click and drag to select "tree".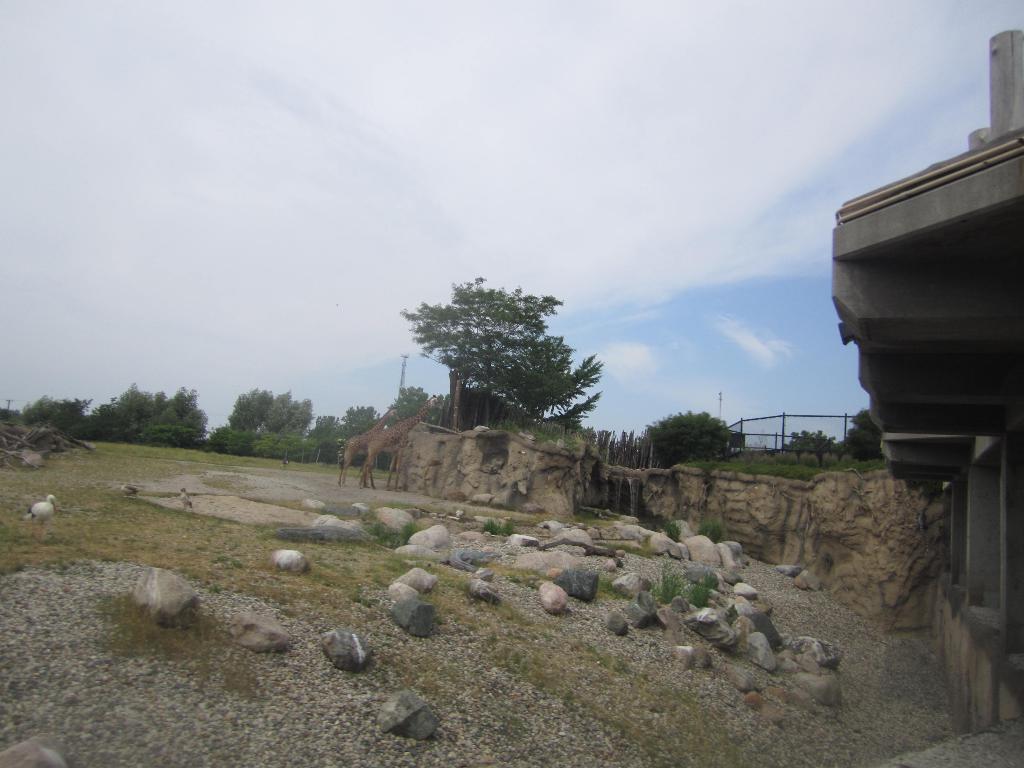
Selection: [837, 410, 883, 461].
